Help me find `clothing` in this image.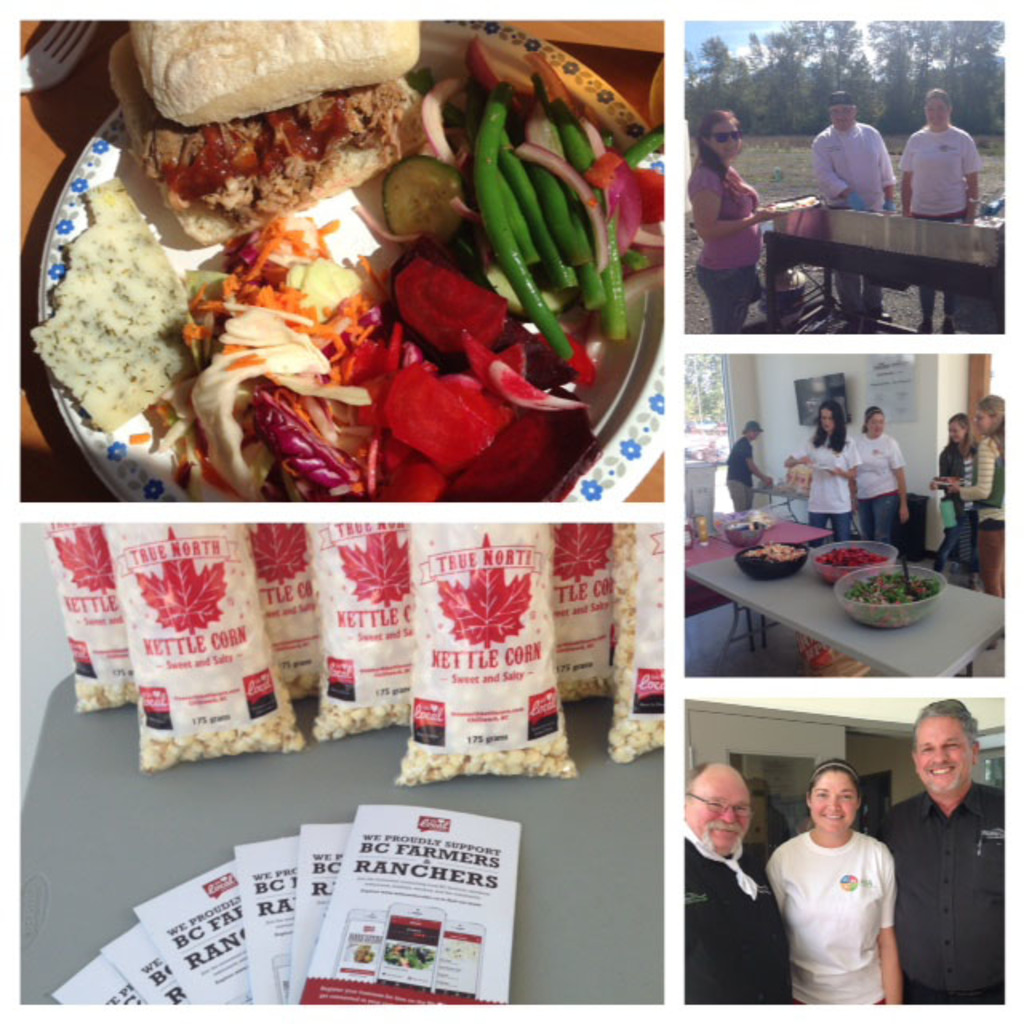
Found it: (x1=685, y1=158, x2=762, y2=330).
